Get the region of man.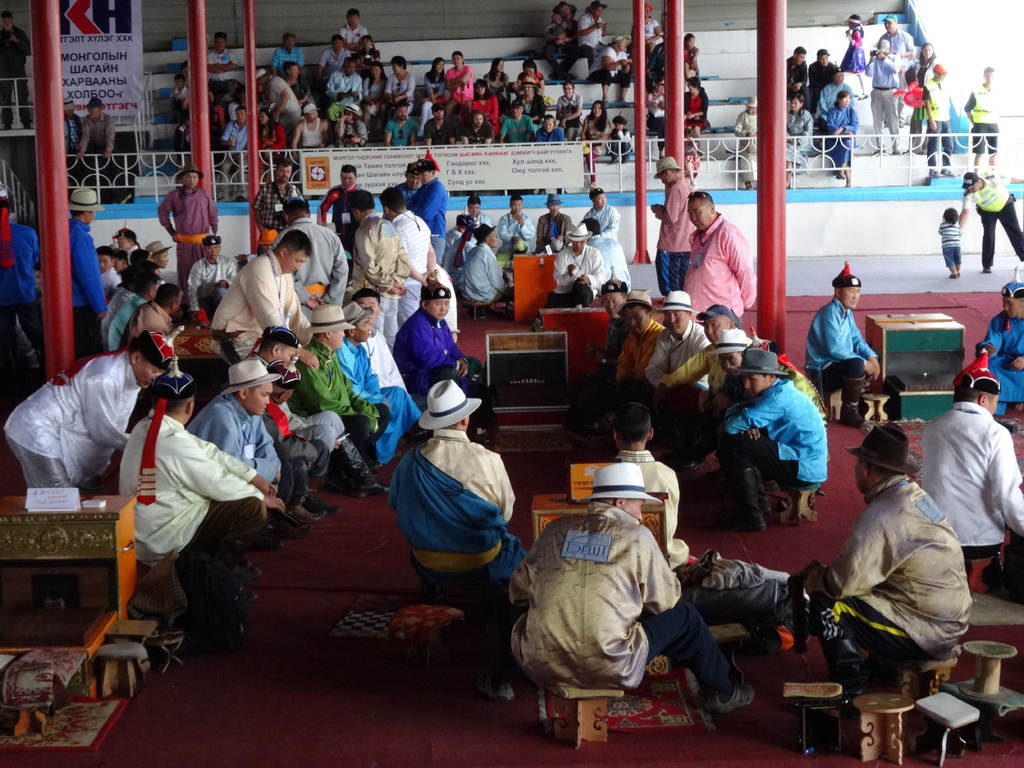
<box>0,324,176,493</box>.
